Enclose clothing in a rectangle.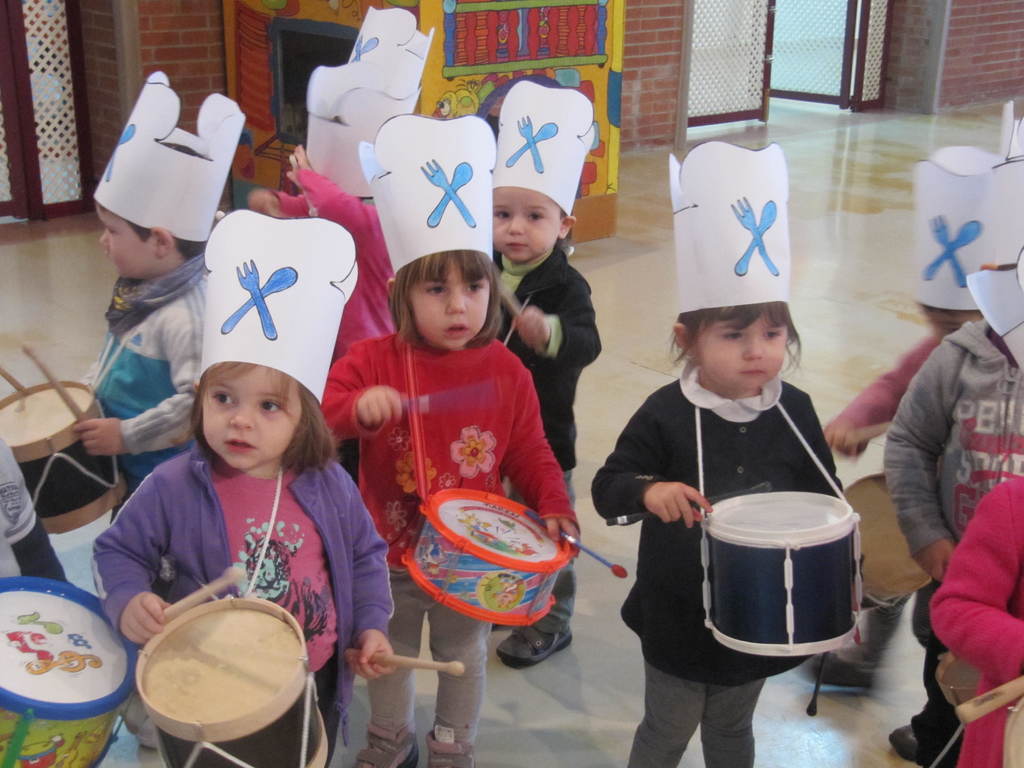
<box>86,254,215,495</box>.
